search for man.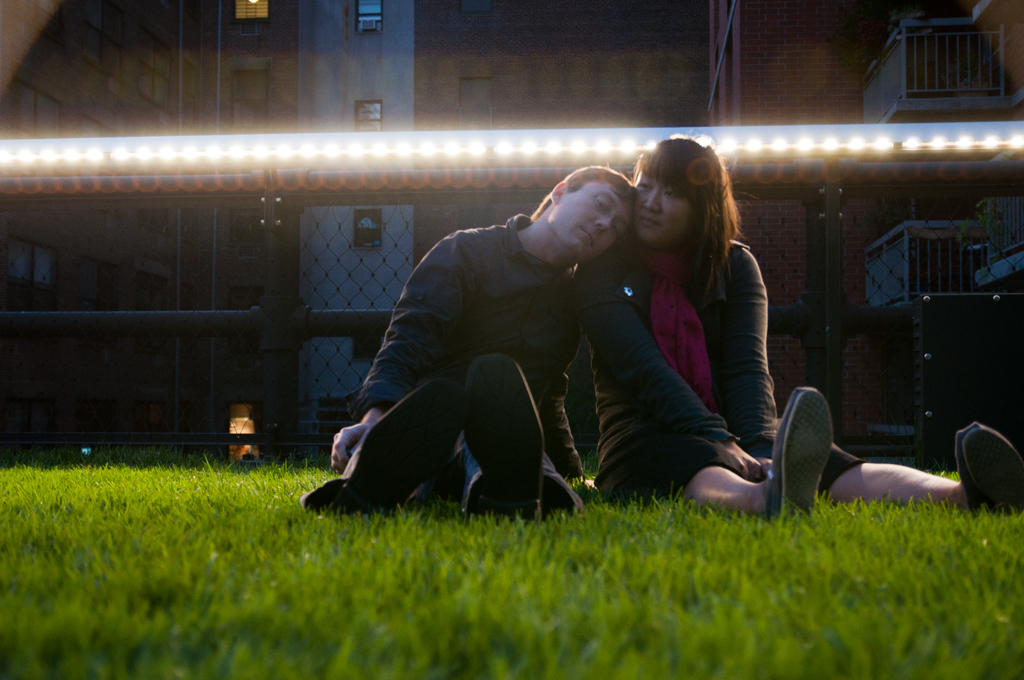
Found at box(324, 162, 641, 513).
